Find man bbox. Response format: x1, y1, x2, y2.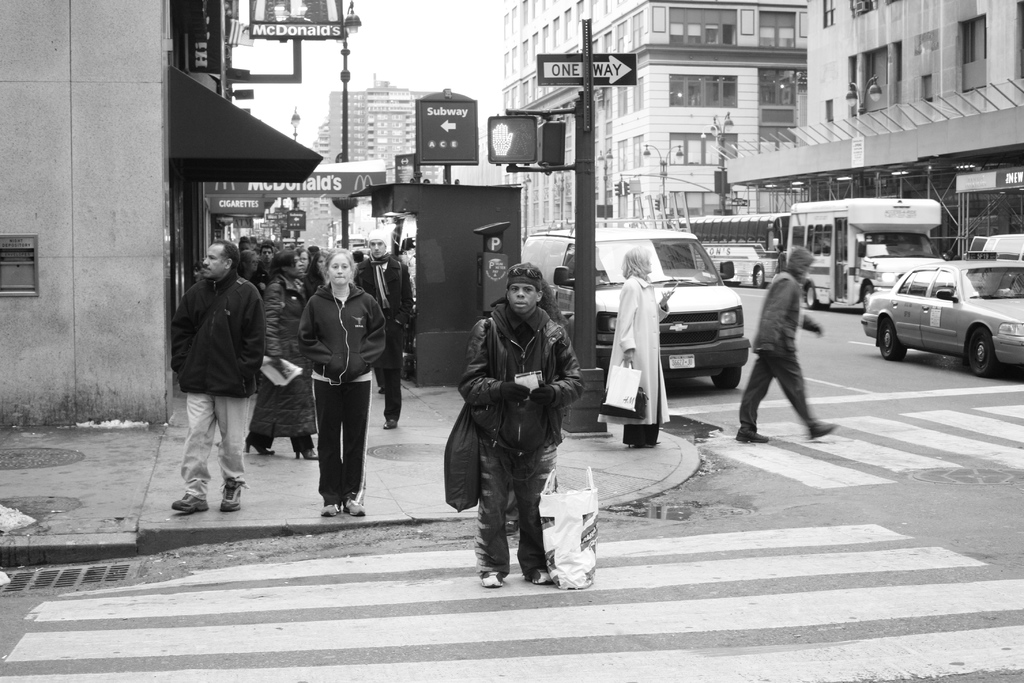
358, 238, 411, 432.
